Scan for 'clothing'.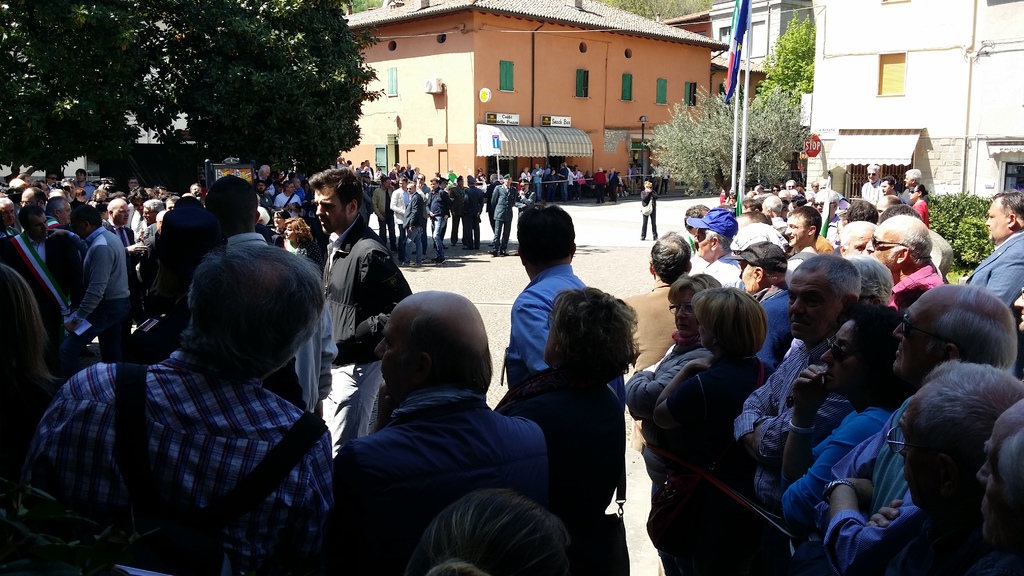
Scan result: box=[336, 385, 547, 575].
